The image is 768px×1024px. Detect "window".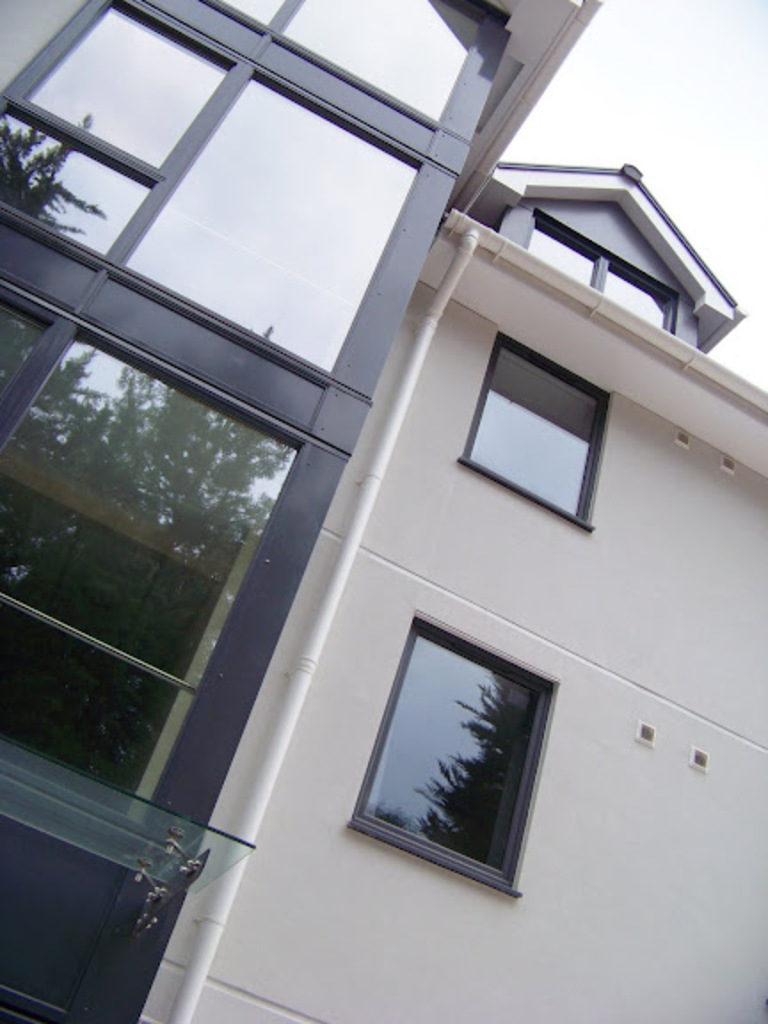
Detection: (340, 610, 562, 903).
